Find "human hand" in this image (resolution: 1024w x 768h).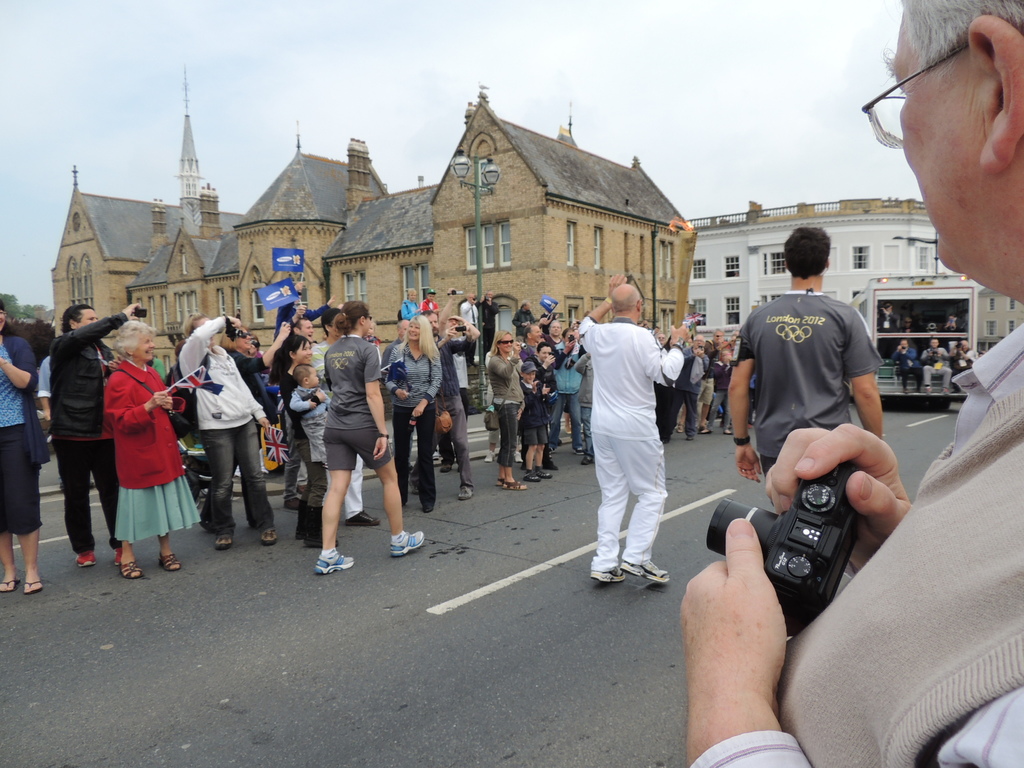
543,352,556,365.
